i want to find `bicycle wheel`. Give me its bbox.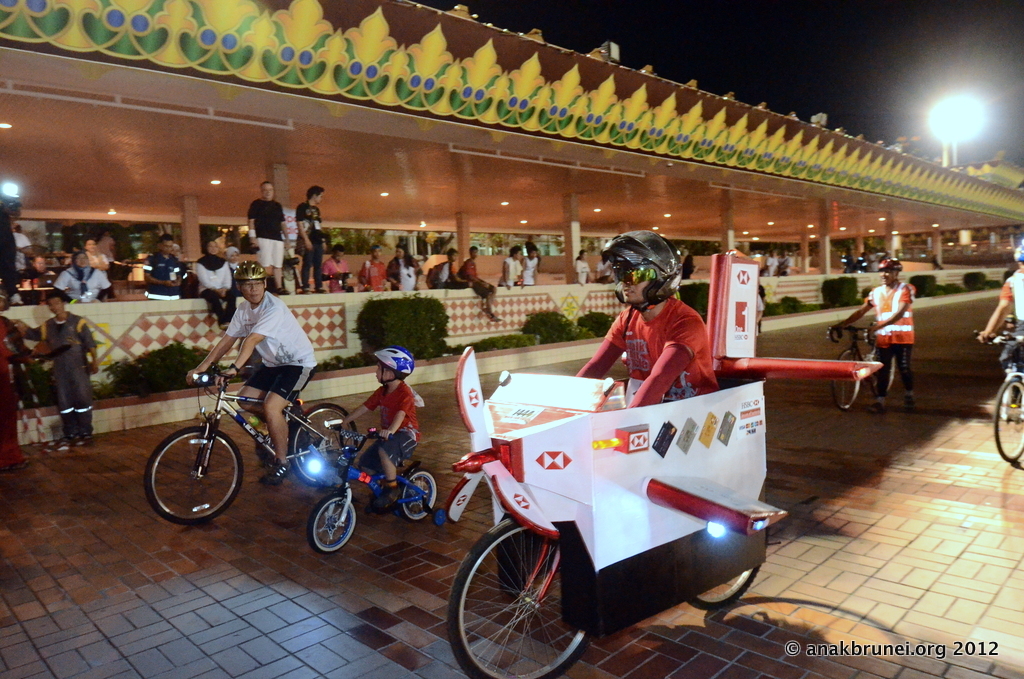
145 425 242 531.
